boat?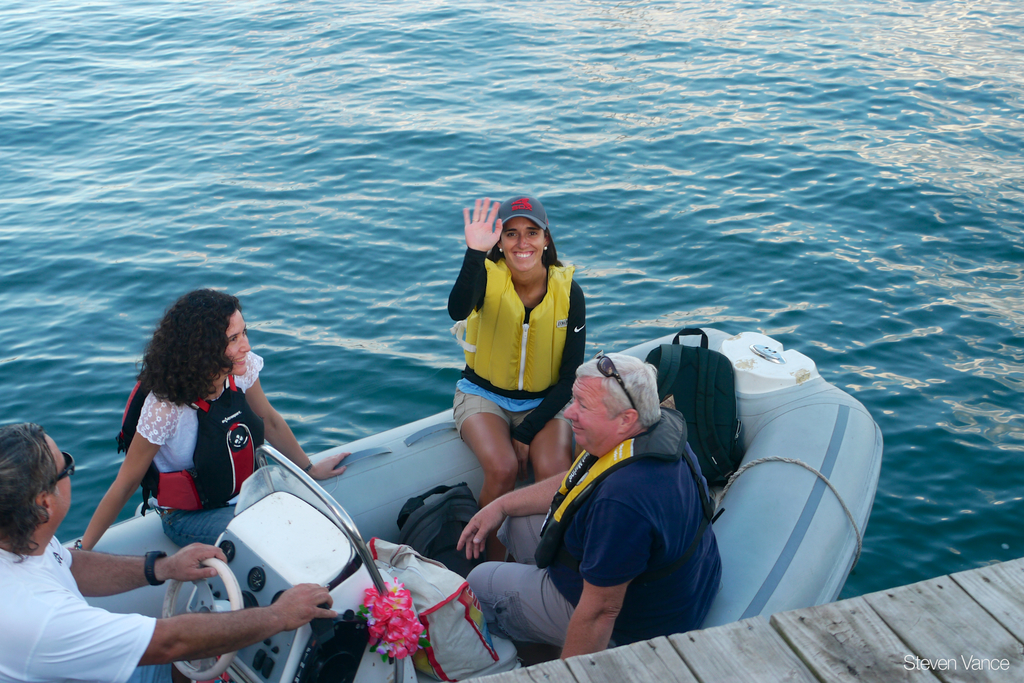
45 247 902 646
